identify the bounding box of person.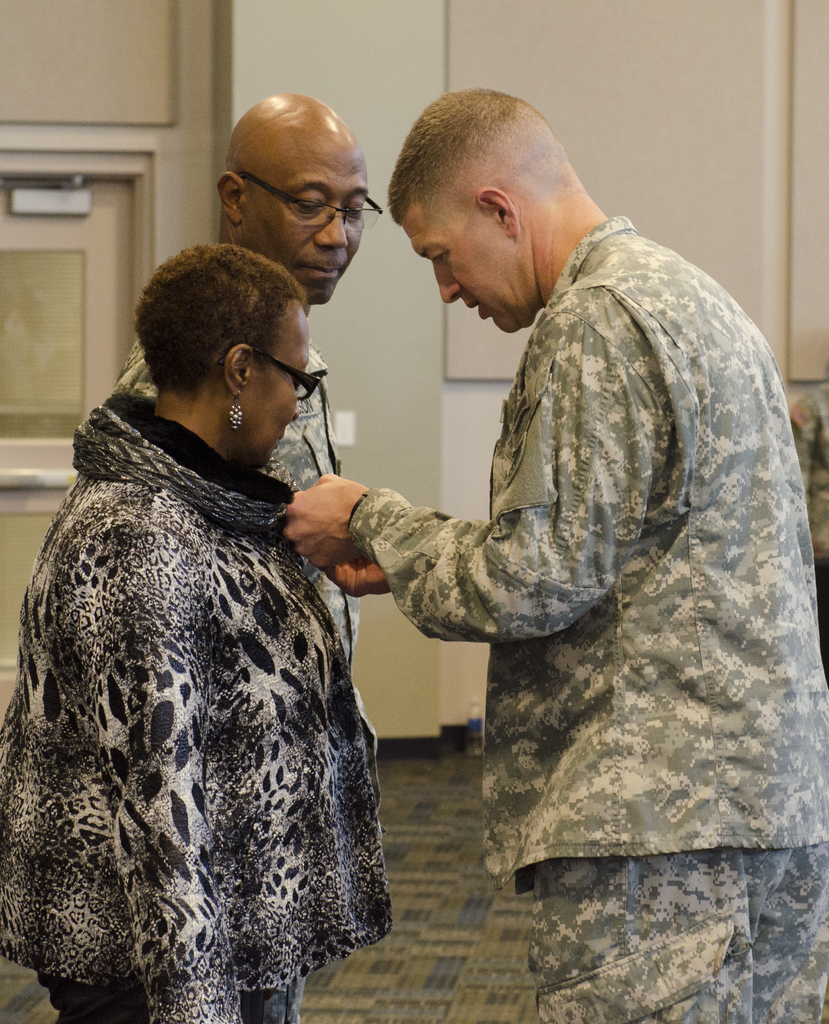
box=[0, 244, 396, 1023].
